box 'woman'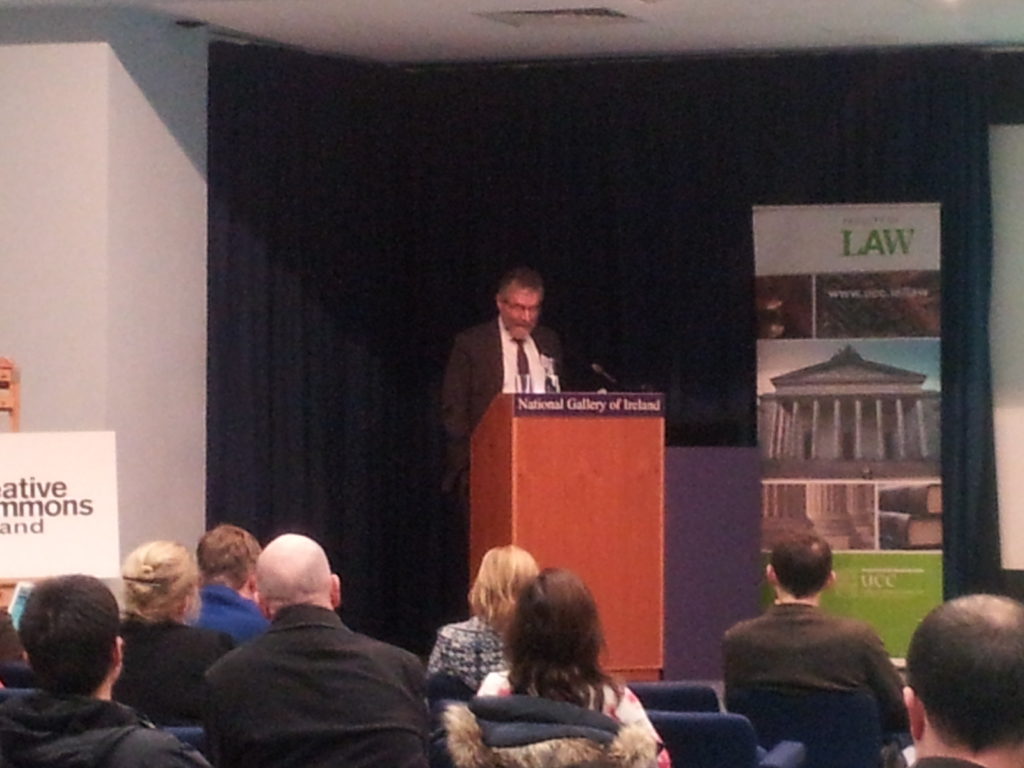
bbox(429, 541, 548, 696)
